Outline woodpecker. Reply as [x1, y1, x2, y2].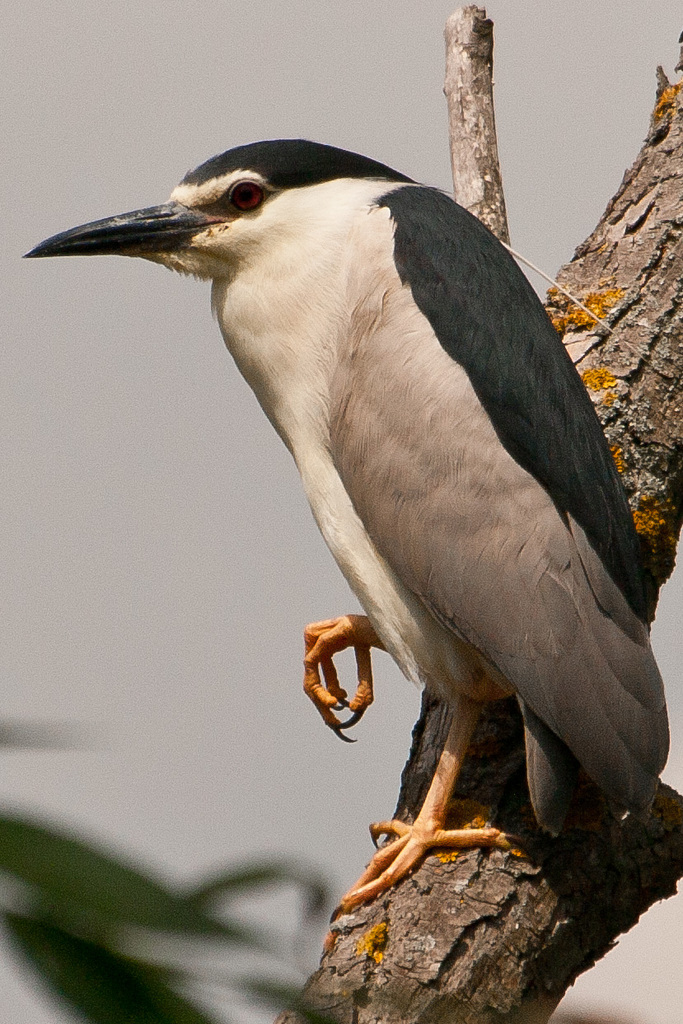
[20, 134, 676, 913].
